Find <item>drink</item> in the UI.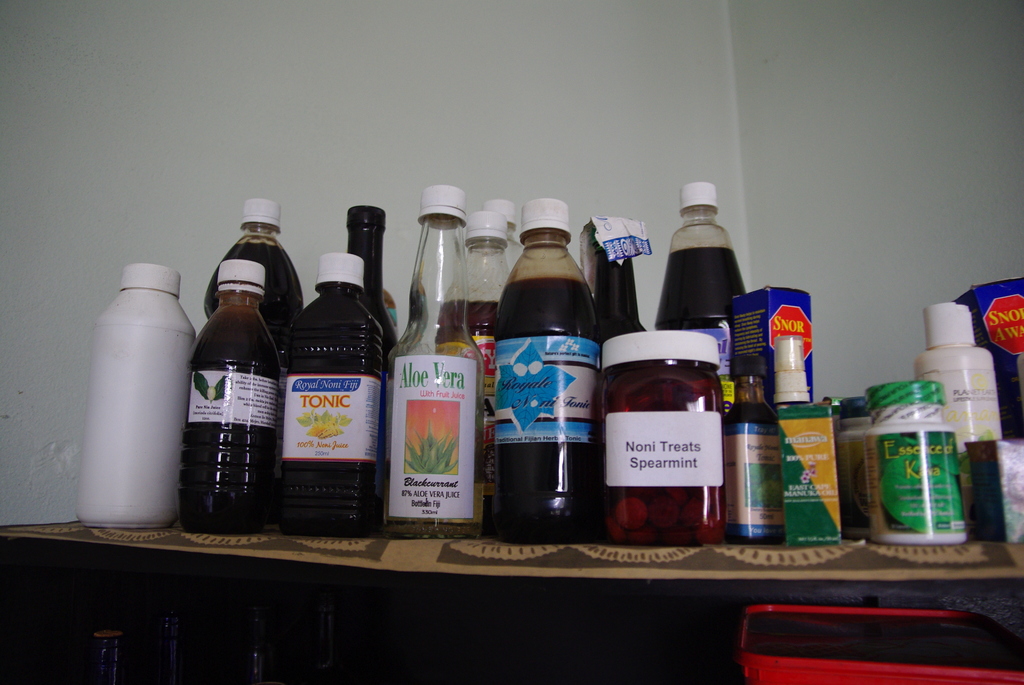
UI element at box(490, 213, 603, 548).
